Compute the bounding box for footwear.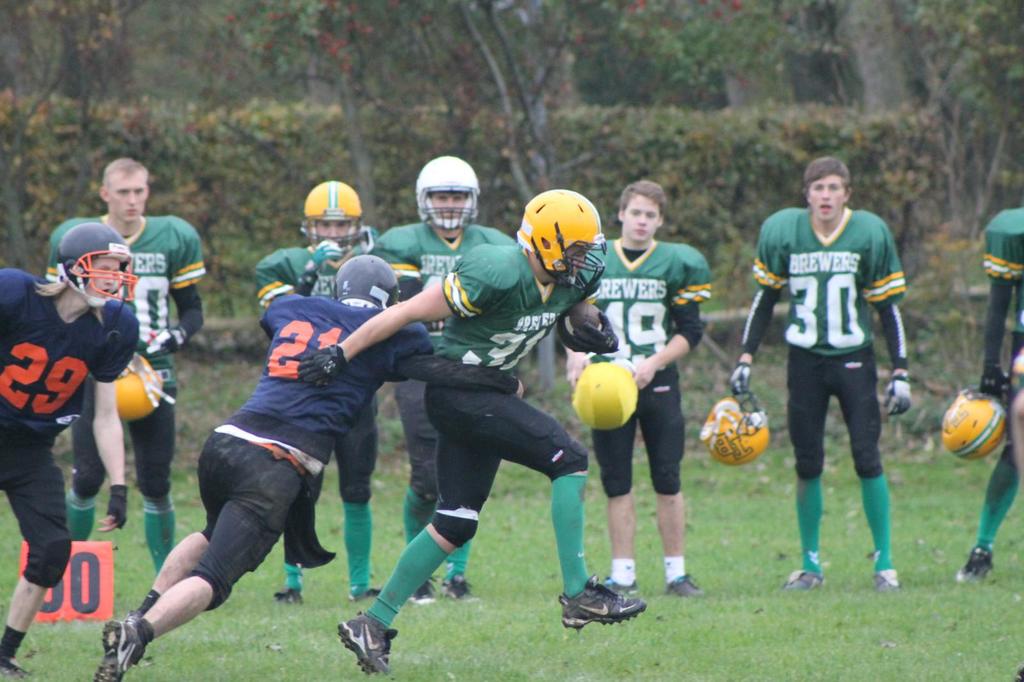
left=102, top=619, right=147, bottom=681.
